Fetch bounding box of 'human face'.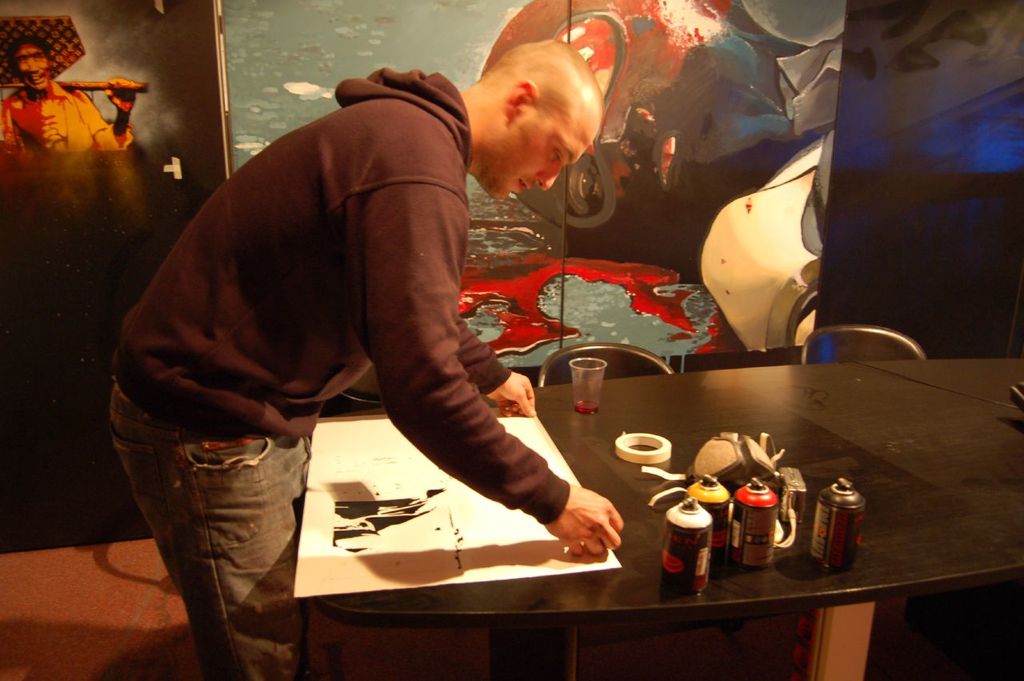
Bbox: {"x1": 487, "y1": 103, "x2": 601, "y2": 202}.
